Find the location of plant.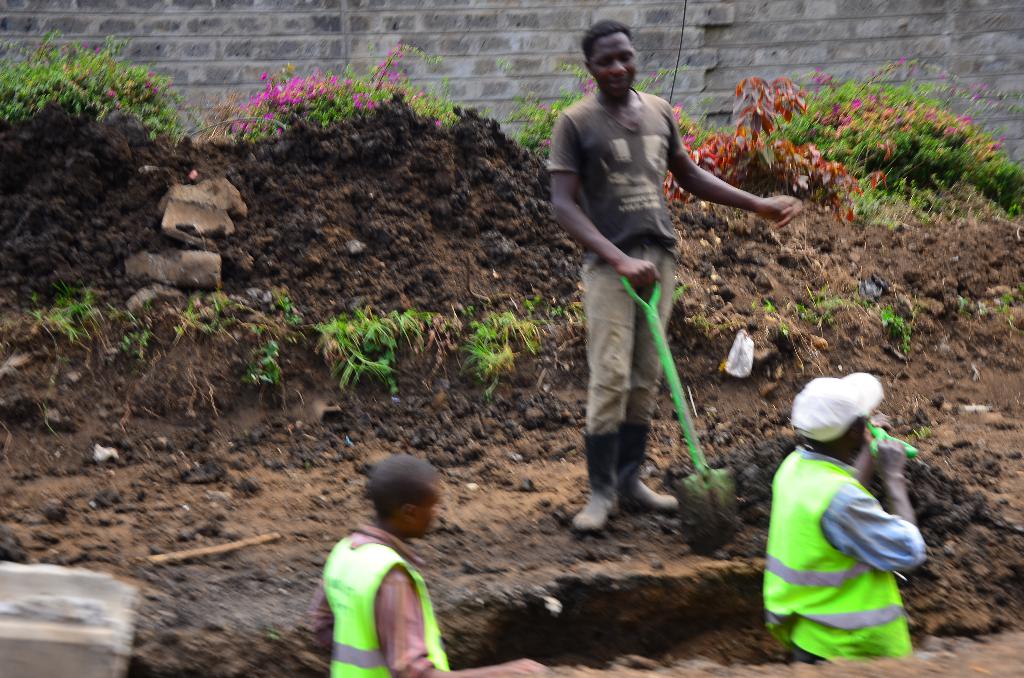
Location: 876/307/911/357.
